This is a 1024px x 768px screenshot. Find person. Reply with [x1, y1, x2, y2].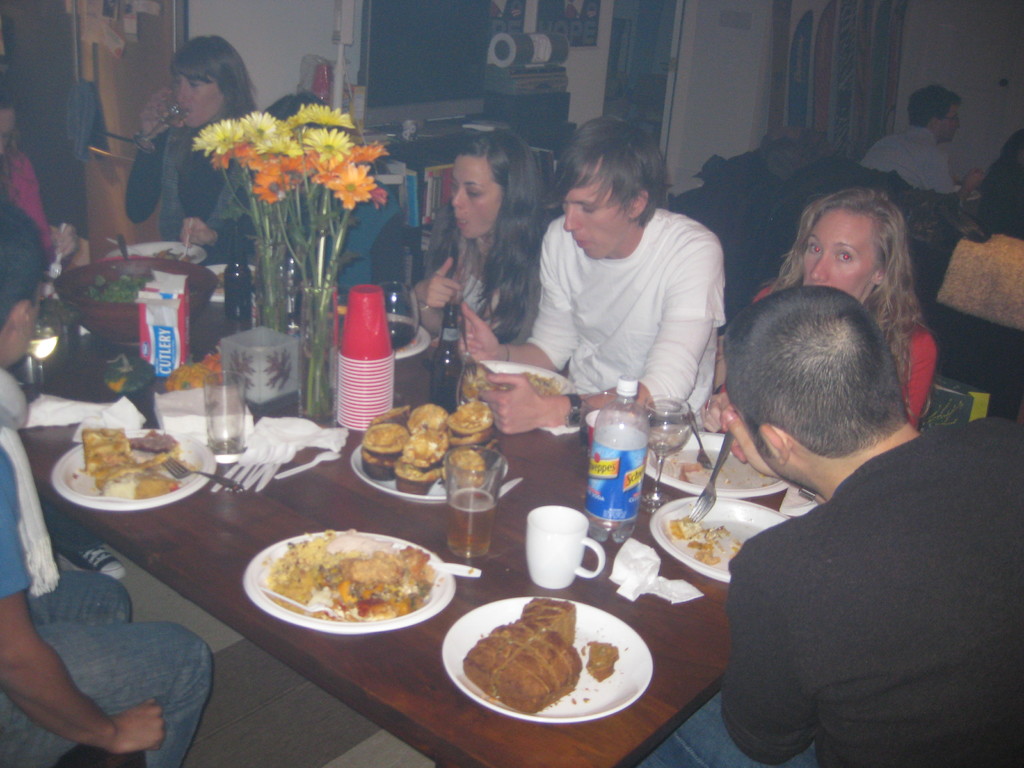
[632, 276, 1023, 767].
